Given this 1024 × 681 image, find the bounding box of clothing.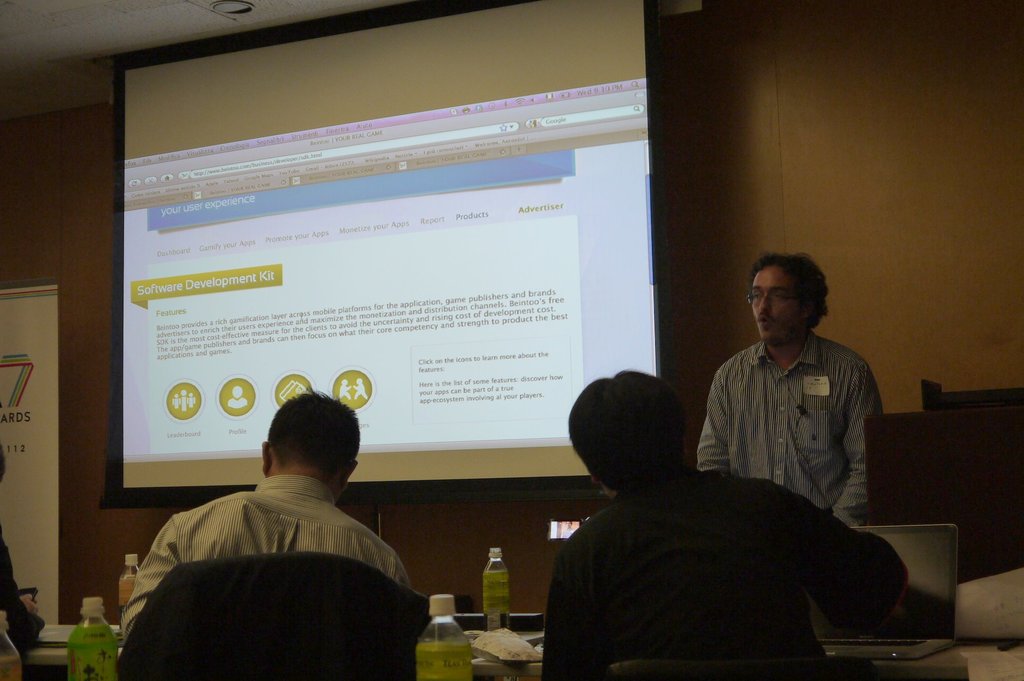
region(540, 470, 911, 680).
